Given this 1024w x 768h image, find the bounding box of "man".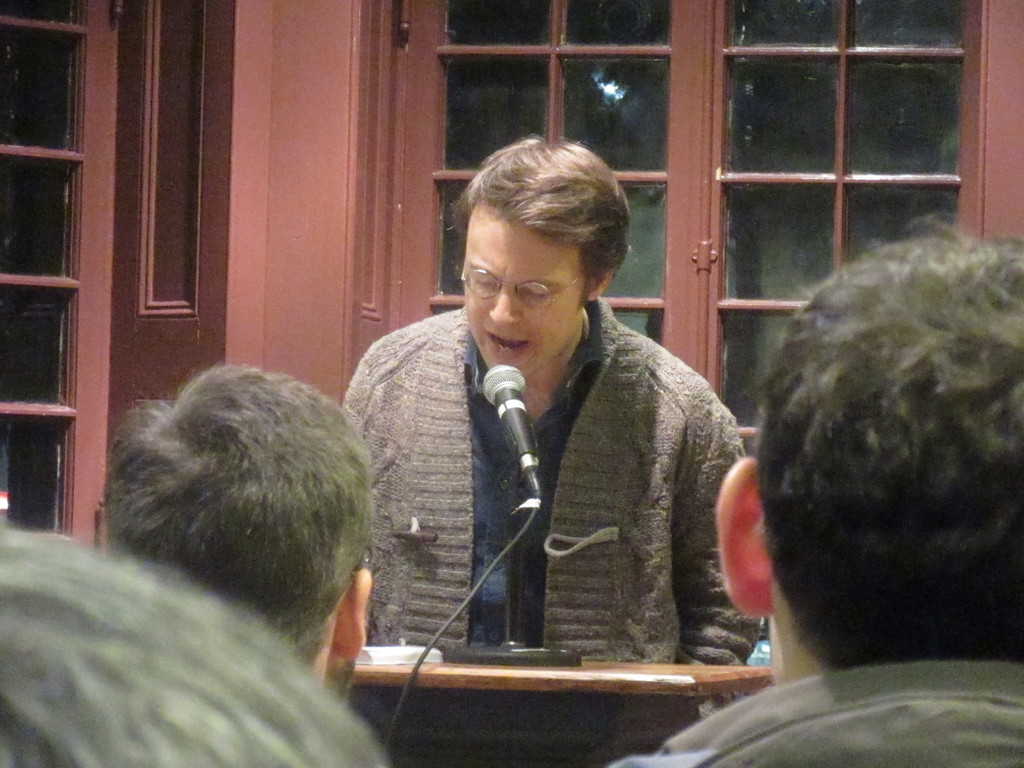
crop(604, 214, 1023, 767).
